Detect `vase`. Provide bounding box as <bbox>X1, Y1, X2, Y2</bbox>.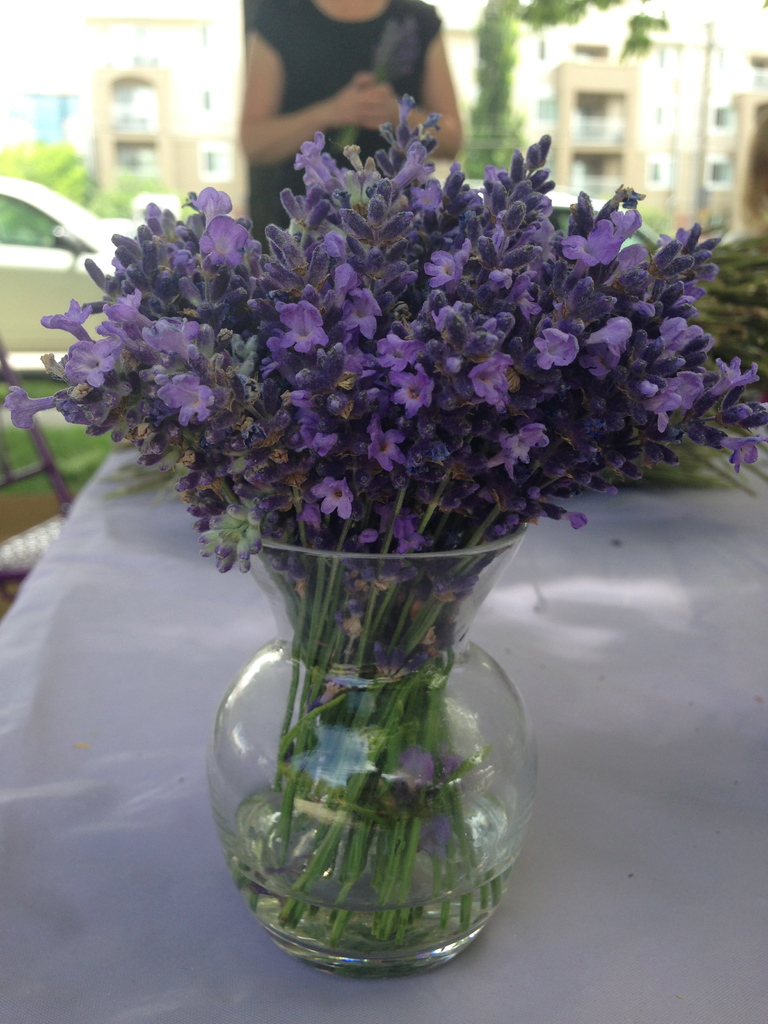
<bbox>205, 536, 543, 977</bbox>.
